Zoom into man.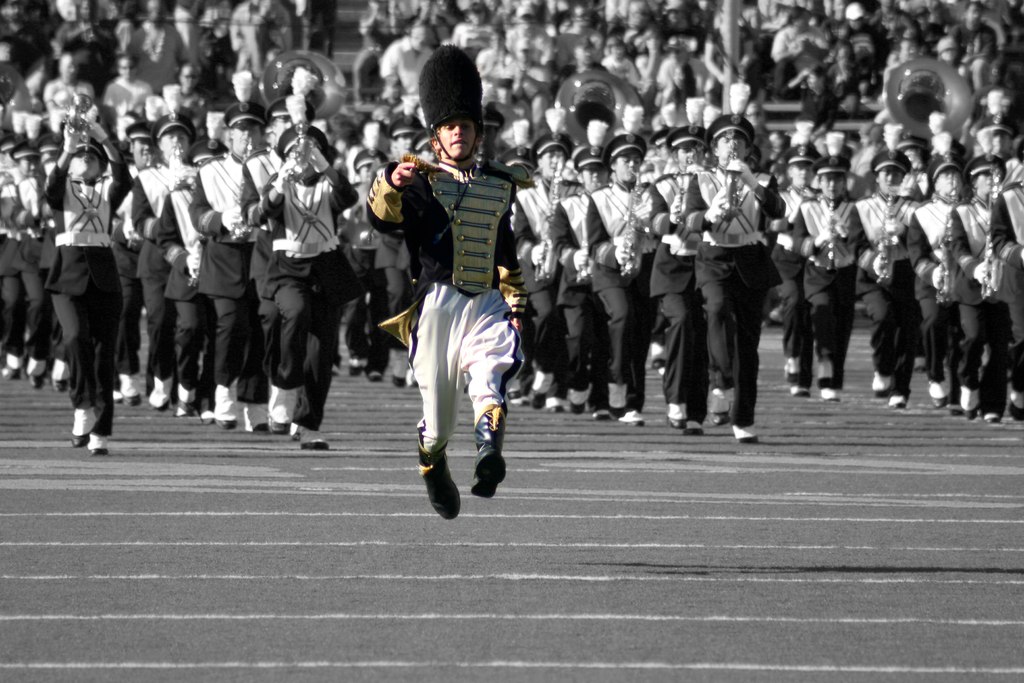
Zoom target: [122, 120, 218, 403].
